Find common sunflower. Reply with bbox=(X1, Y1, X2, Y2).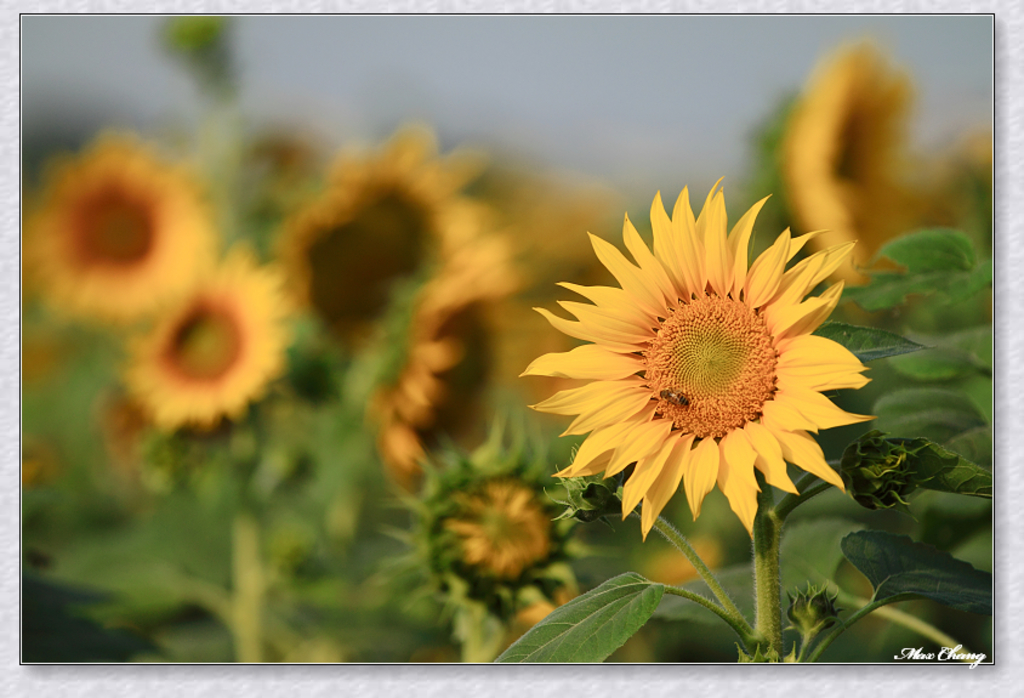
bbox=(274, 125, 531, 408).
